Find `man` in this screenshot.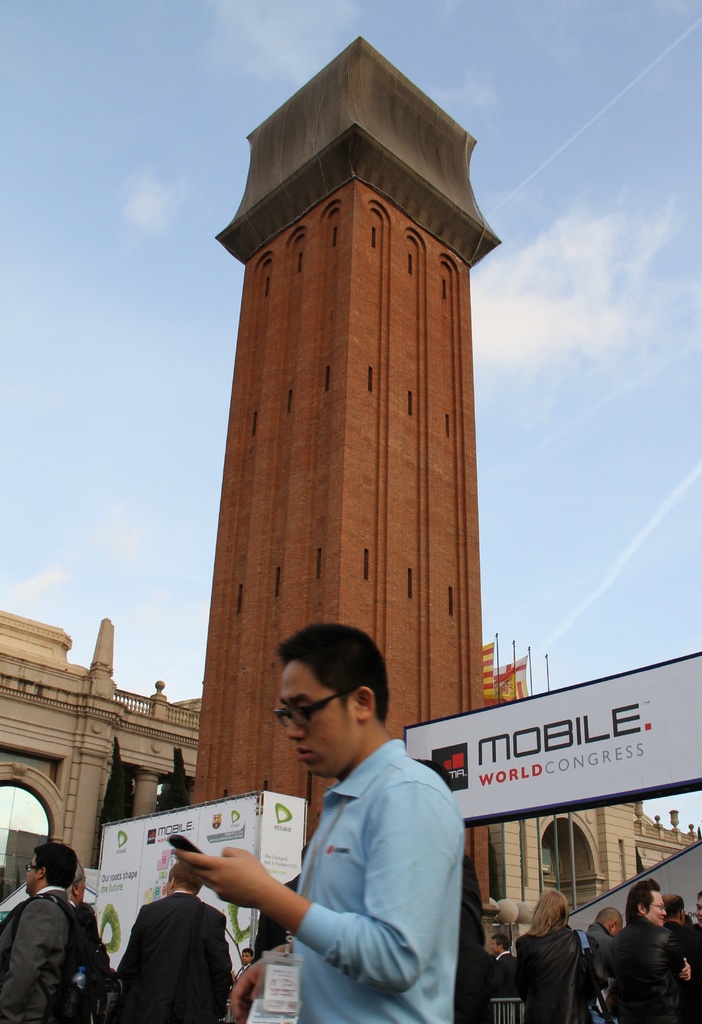
The bounding box for `man` is [156, 619, 466, 1023].
